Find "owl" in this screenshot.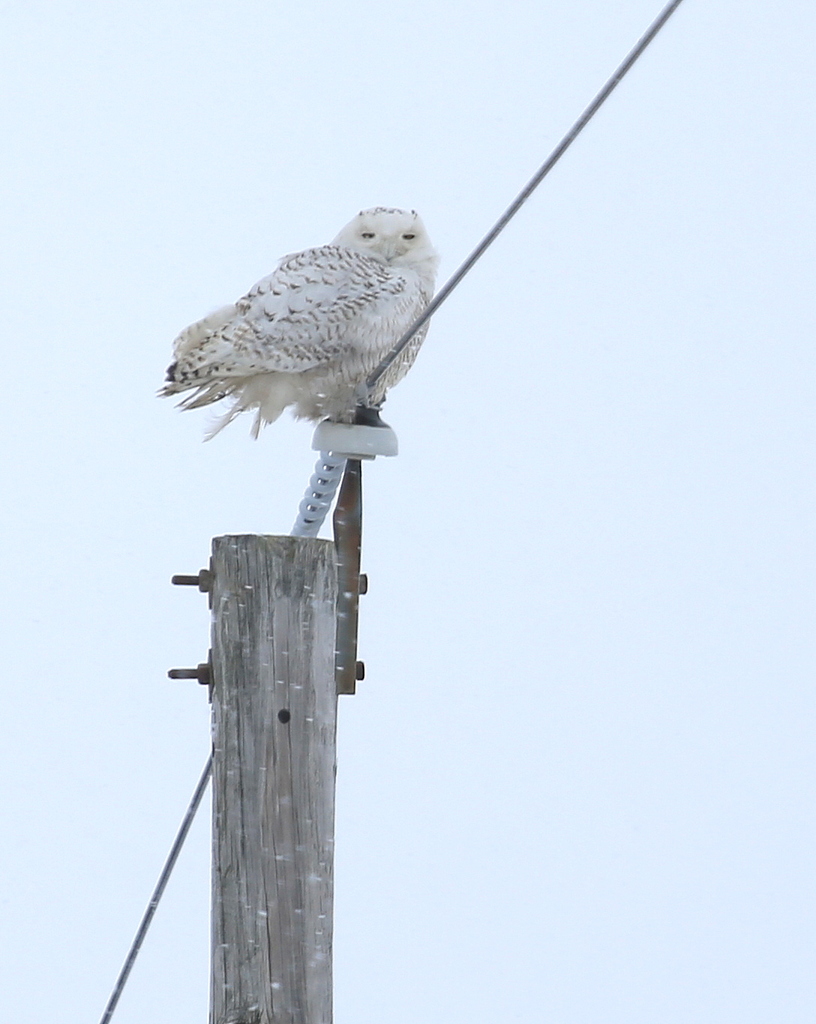
The bounding box for "owl" is crop(146, 205, 435, 445).
